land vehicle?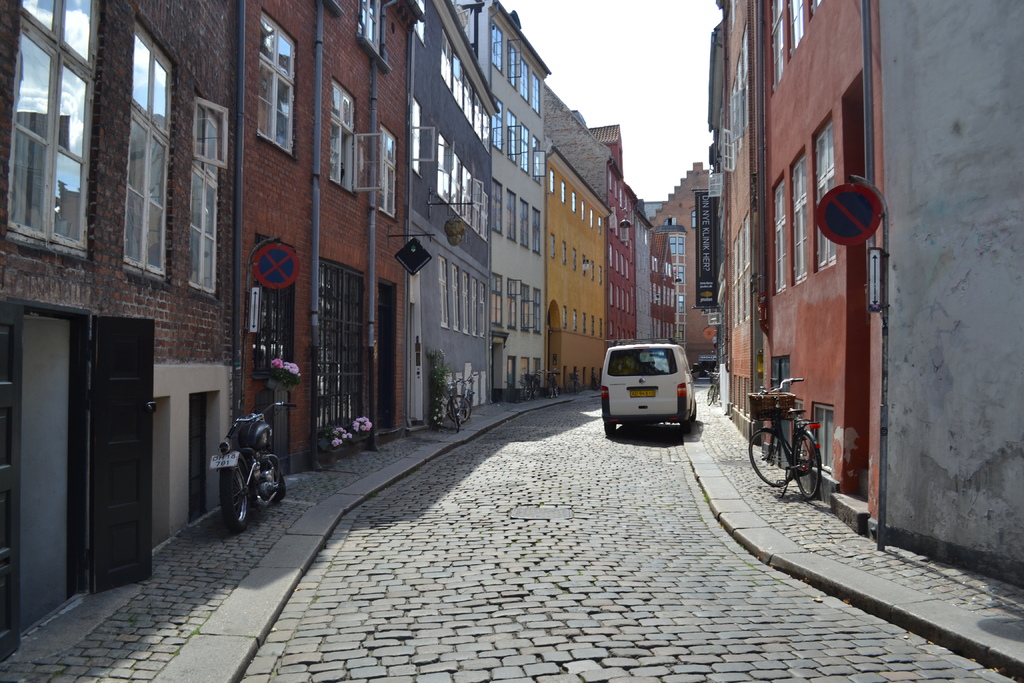
BBox(705, 374, 719, 403)
